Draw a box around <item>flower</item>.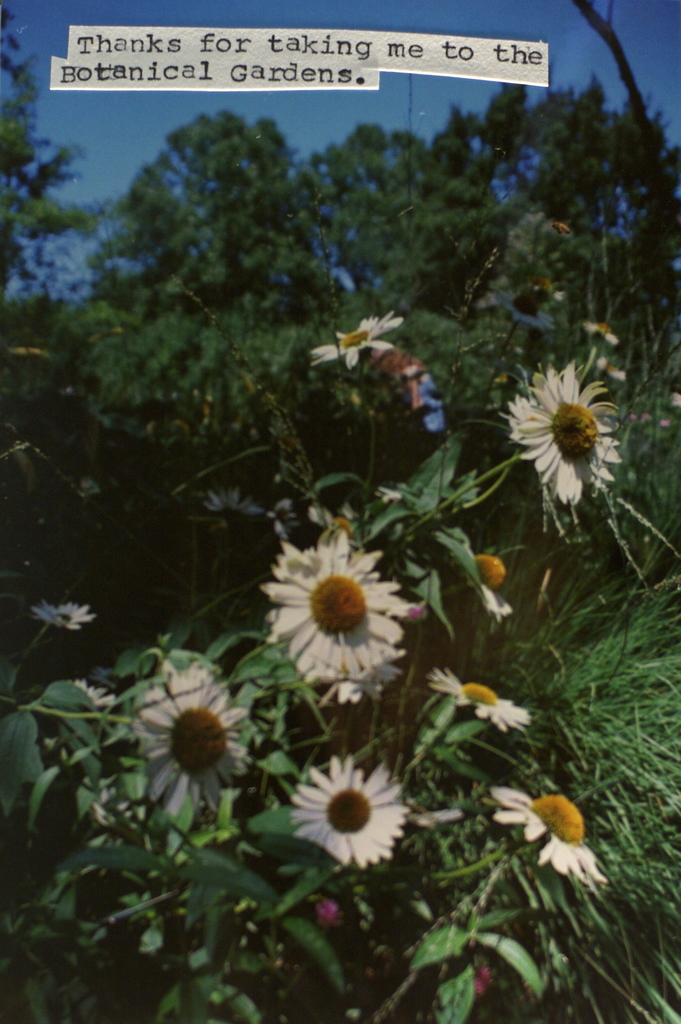
<box>425,664,532,733</box>.
